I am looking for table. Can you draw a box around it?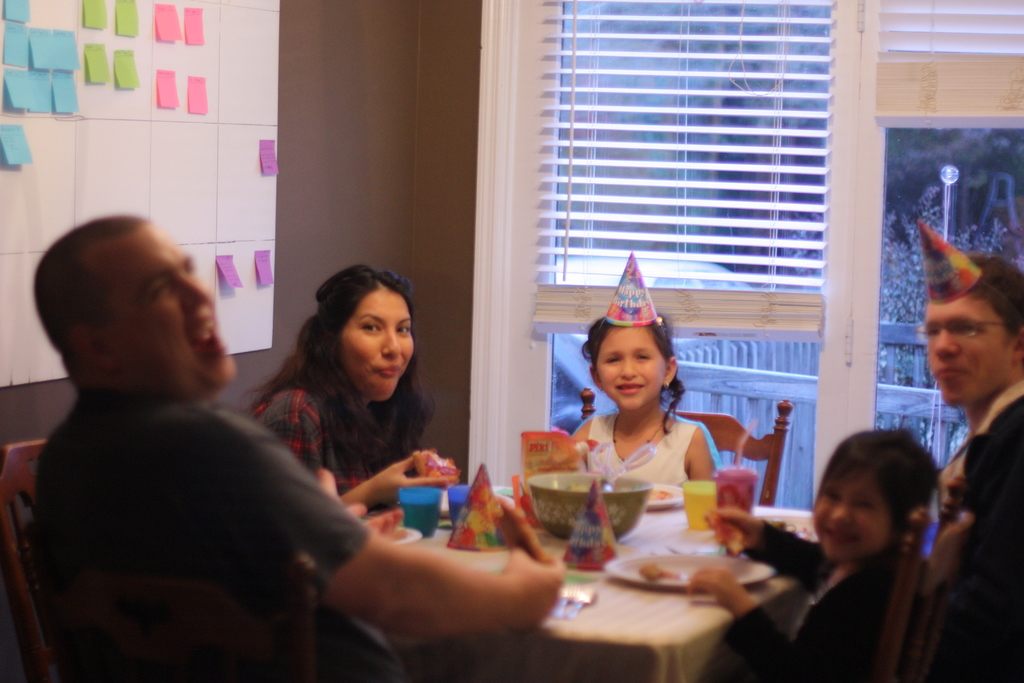
Sure, the bounding box is locate(423, 486, 811, 680).
